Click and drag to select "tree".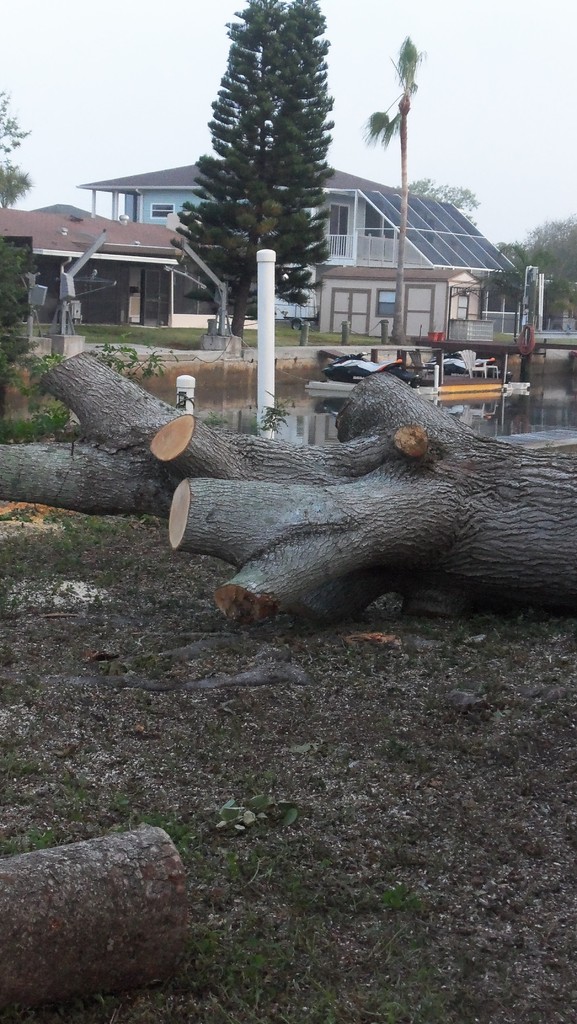
Selection: box=[417, 184, 480, 210].
